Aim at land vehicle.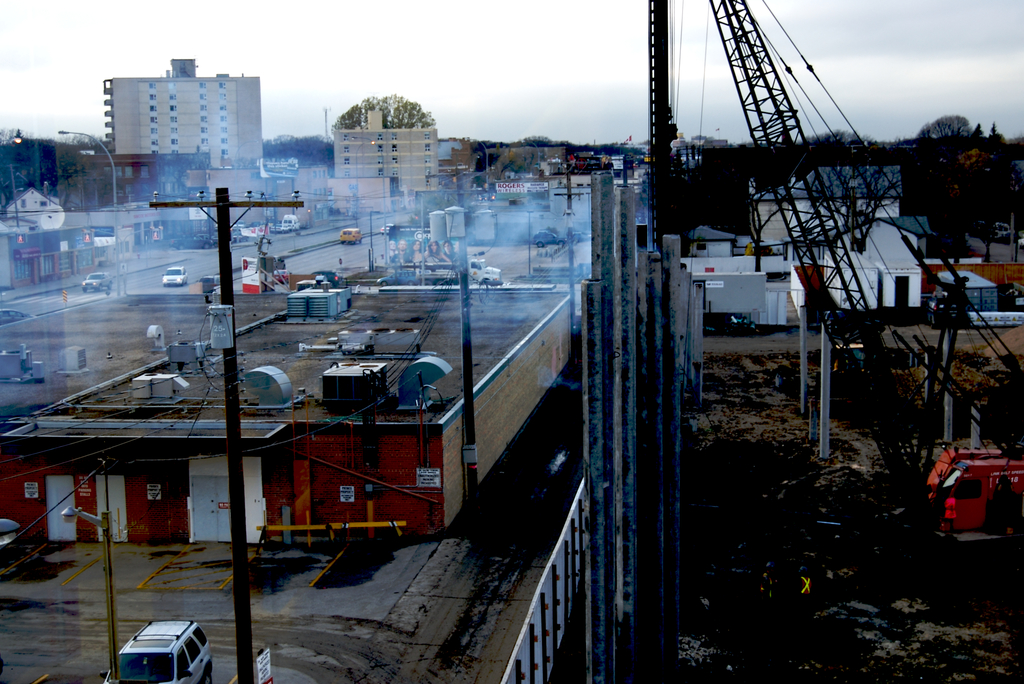
Aimed at box(417, 255, 502, 284).
